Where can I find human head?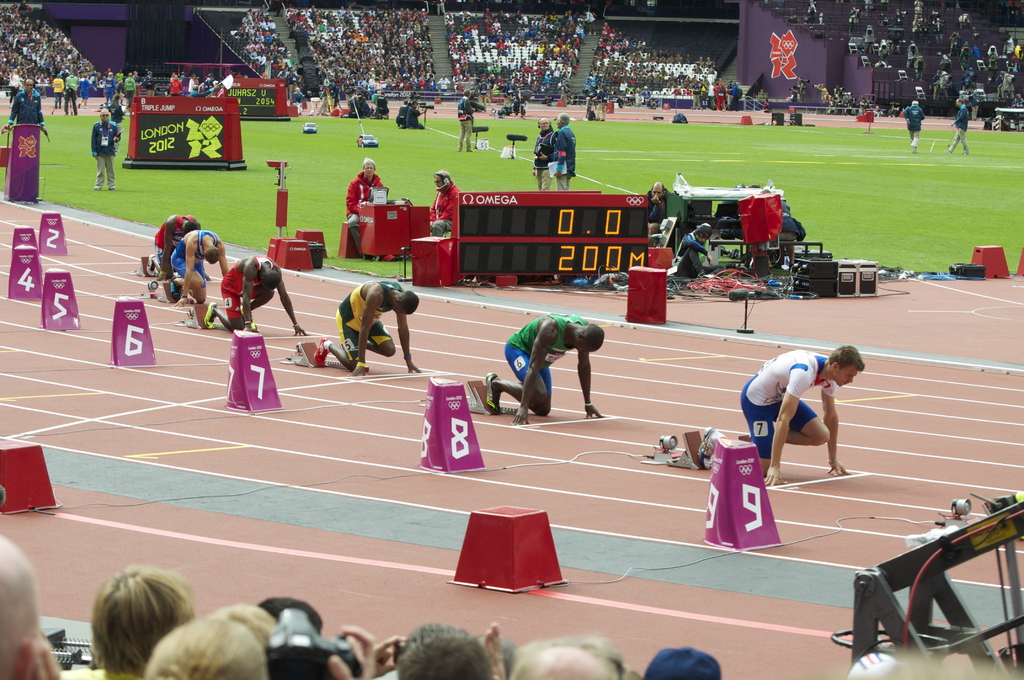
You can find it at bbox=(411, 99, 417, 108).
